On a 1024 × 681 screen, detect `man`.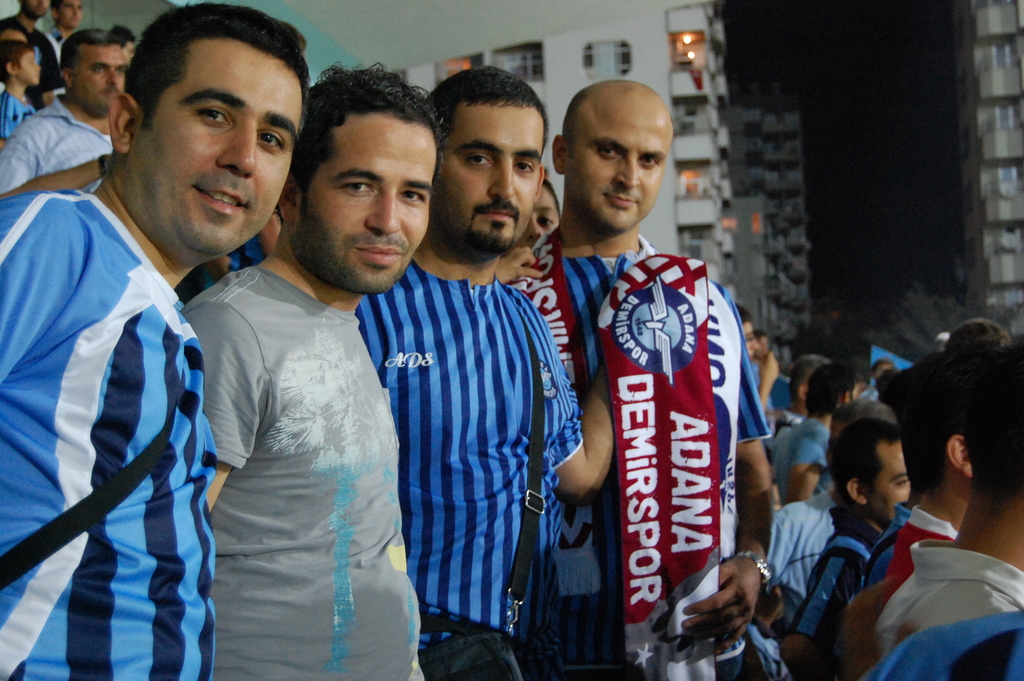
(left=49, top=0, right=92, bottom=79).
